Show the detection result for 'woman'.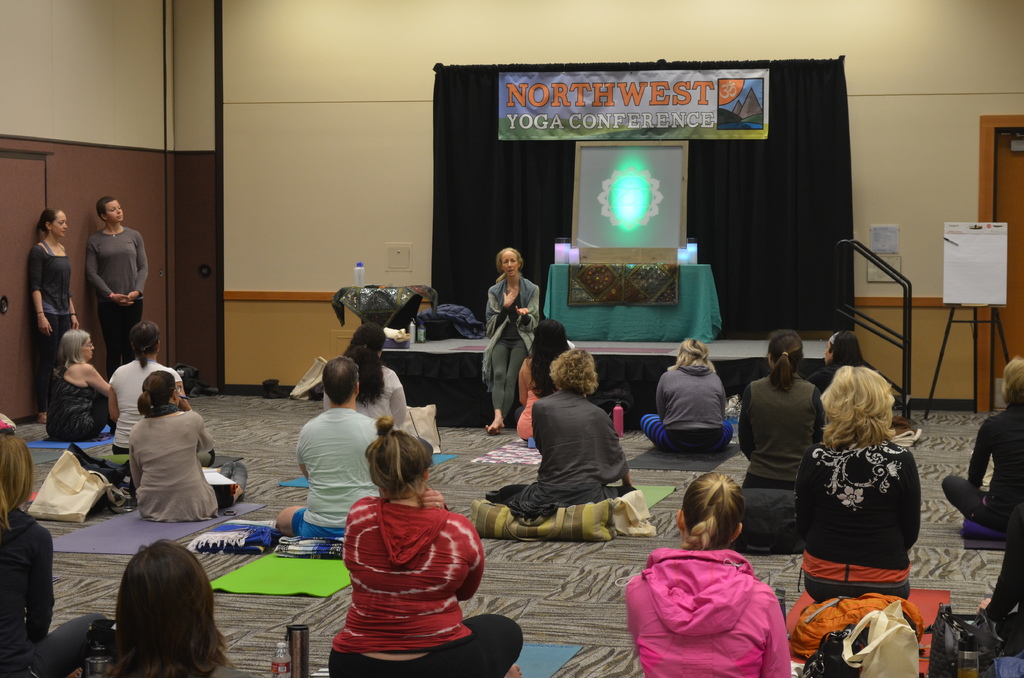
box=[479, 246, 531, 433].
